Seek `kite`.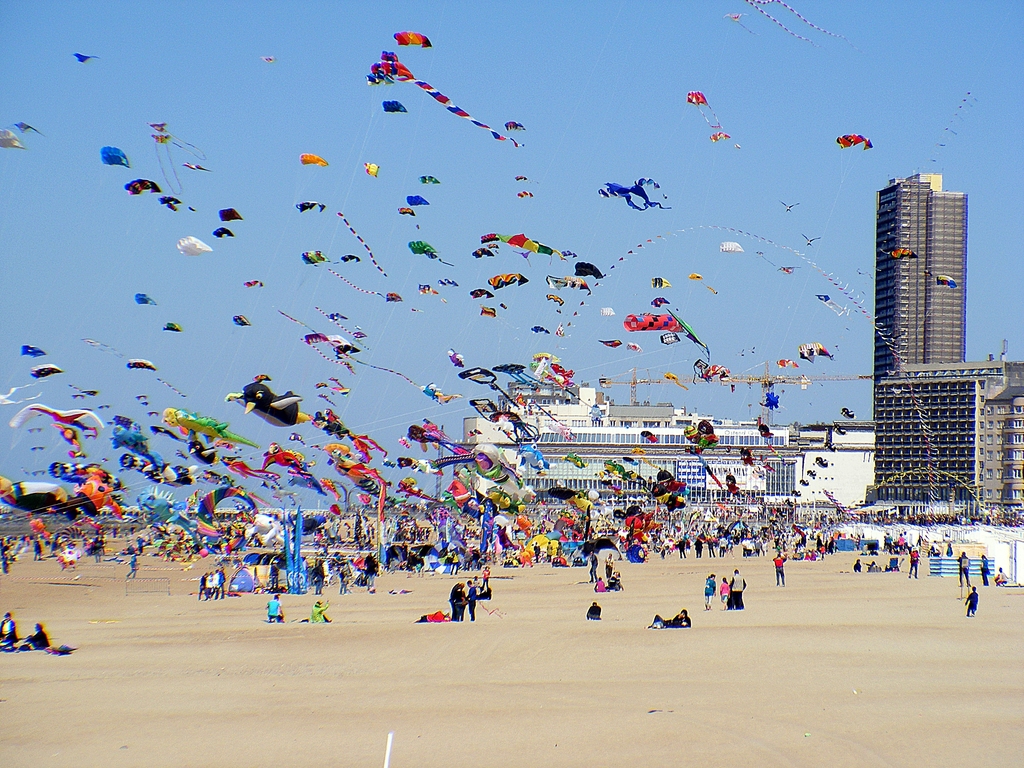
rect(301, 245, 387, 301).
